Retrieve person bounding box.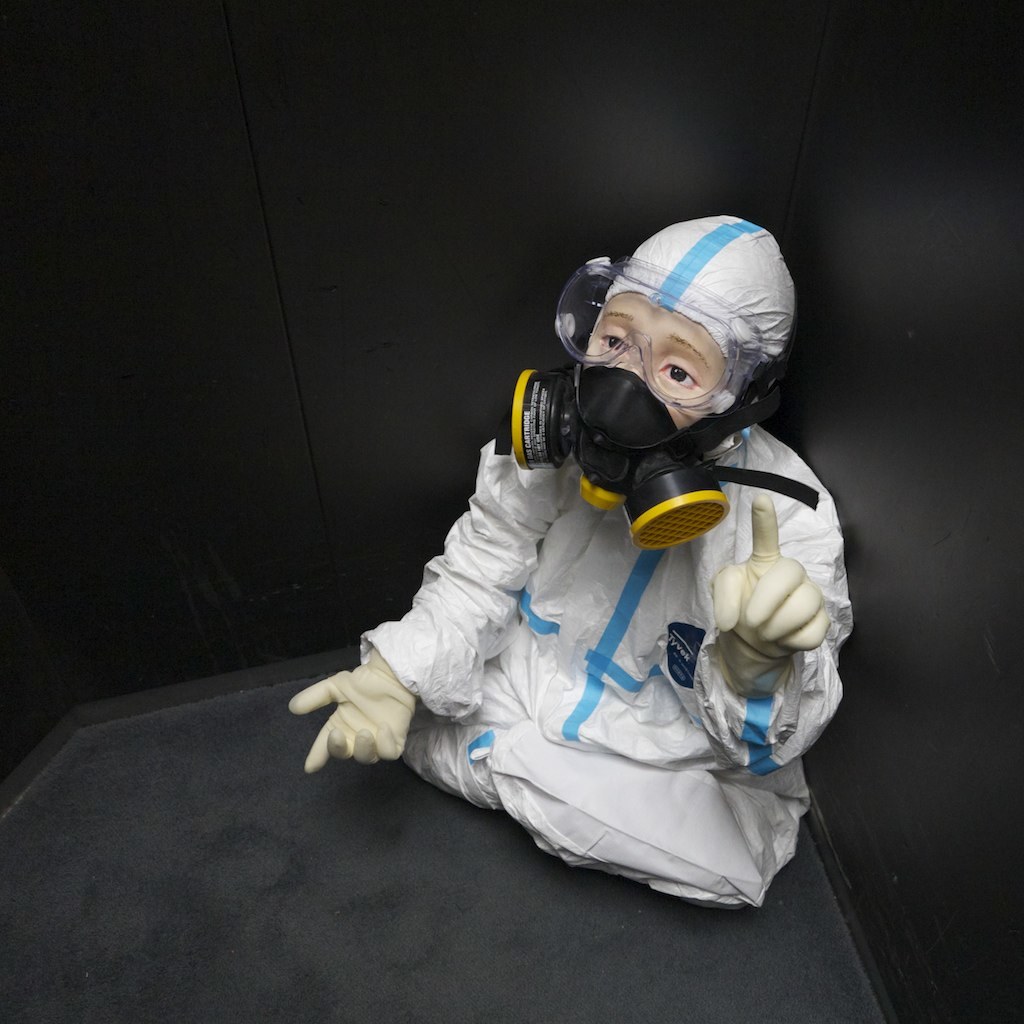
Bounding box: <bbox>289, 212, 855, 911</bbox>.
